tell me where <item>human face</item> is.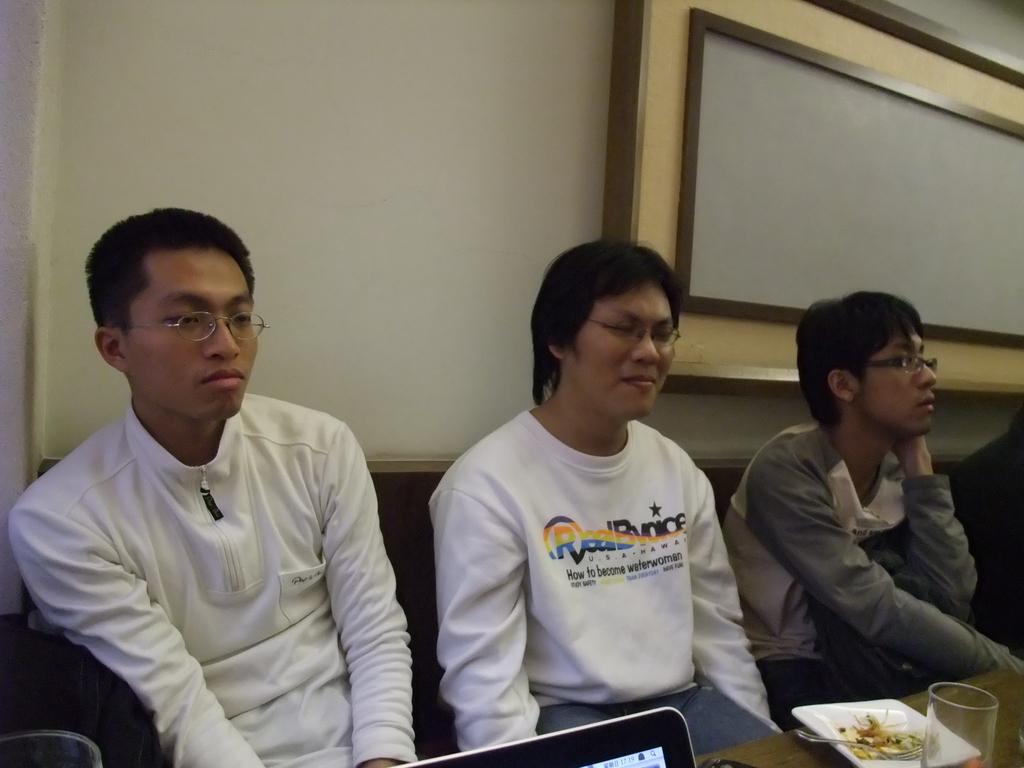
<item>human face</item> is at pyautogui.locateOnScreen(855, 319, 940, 431).
